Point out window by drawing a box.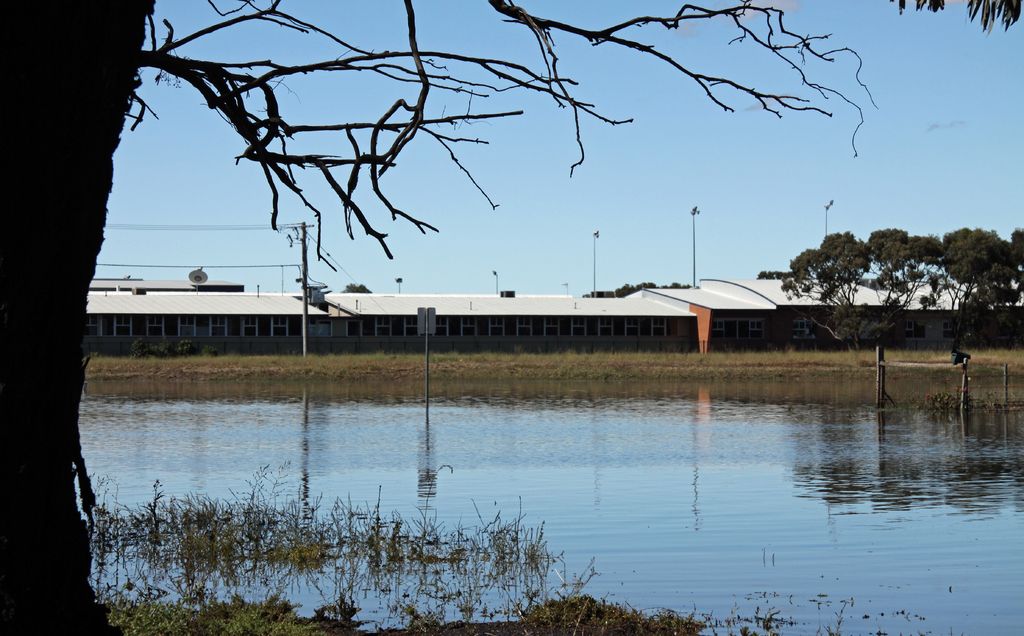
l=271, t=318, r=289, b=336.
